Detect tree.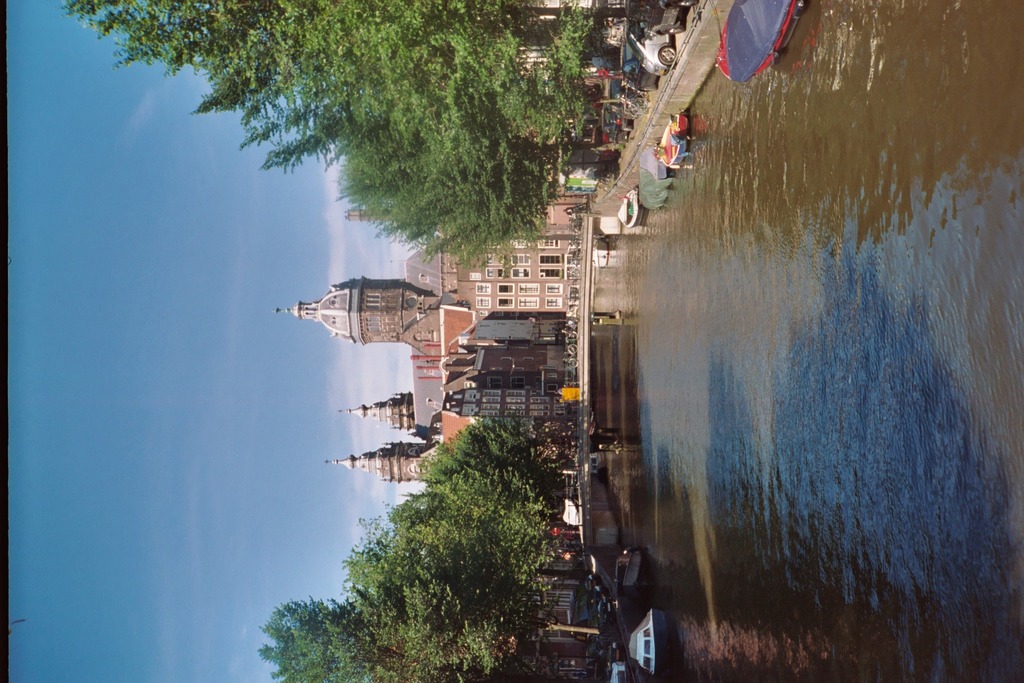
Detected at (x1=151, y1=13, x2=636, y2=279).
